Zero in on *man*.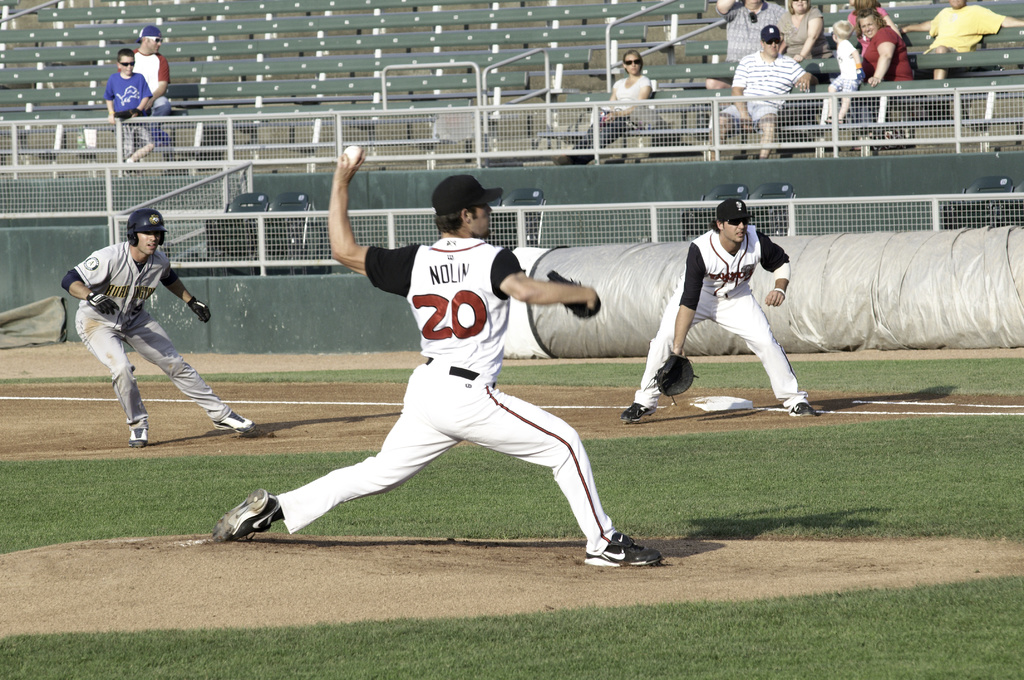
Zeroed in: (700,0,788,94).
